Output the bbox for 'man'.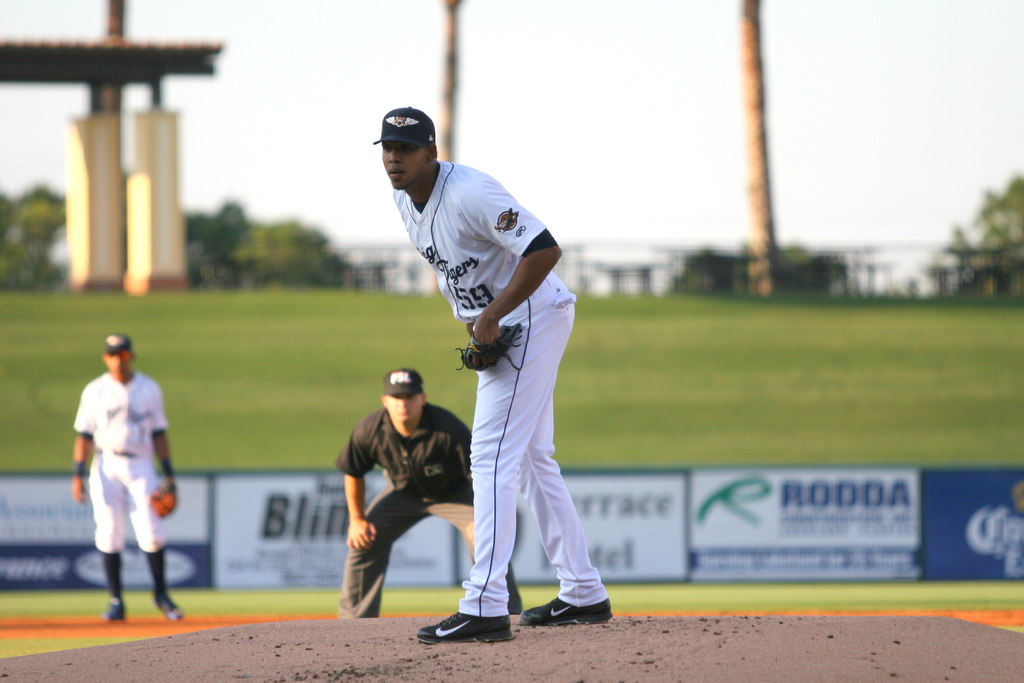
{"x1": 74, "y1": 324, "x2": 192, "y2": 618}.
